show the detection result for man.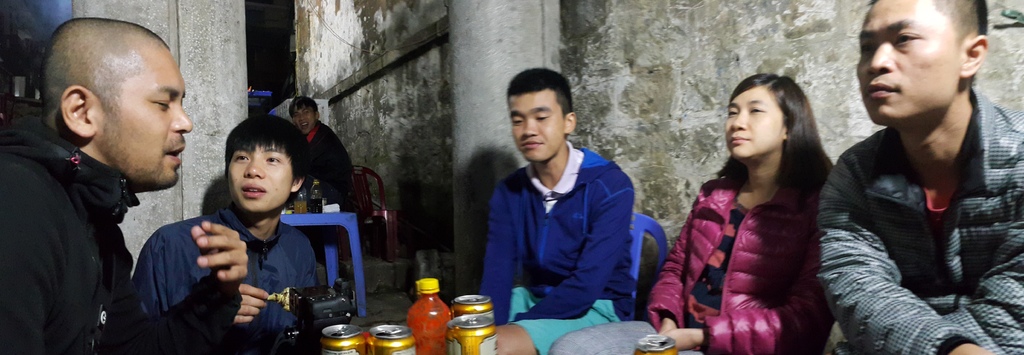
bbox(4, 15, 223, 354).
